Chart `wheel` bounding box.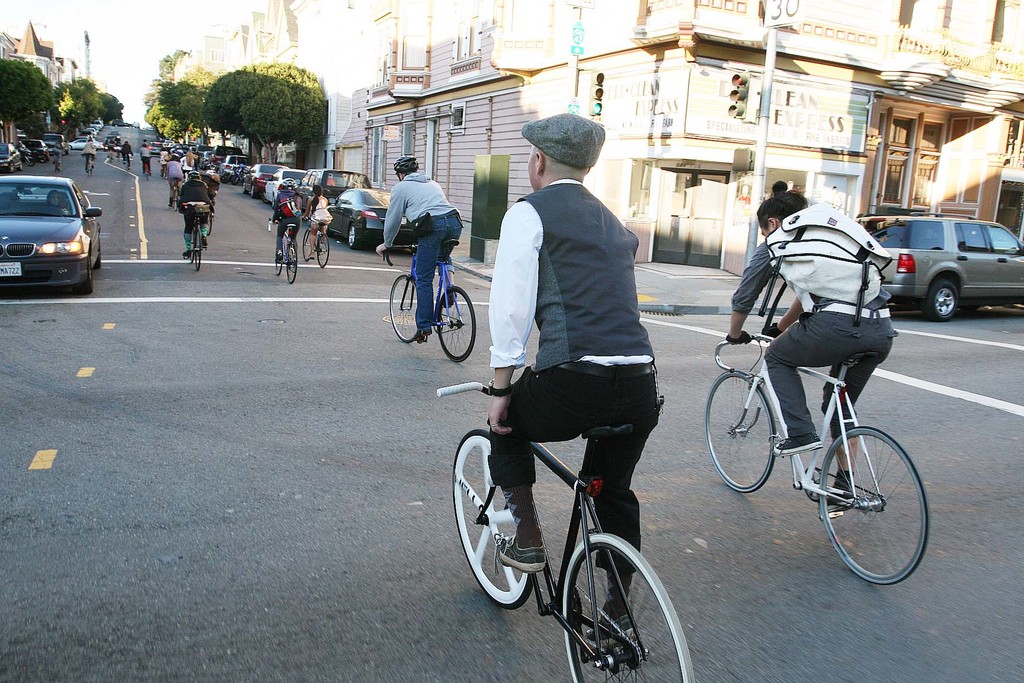
Charted: crop(439, 288, 477, 361).
